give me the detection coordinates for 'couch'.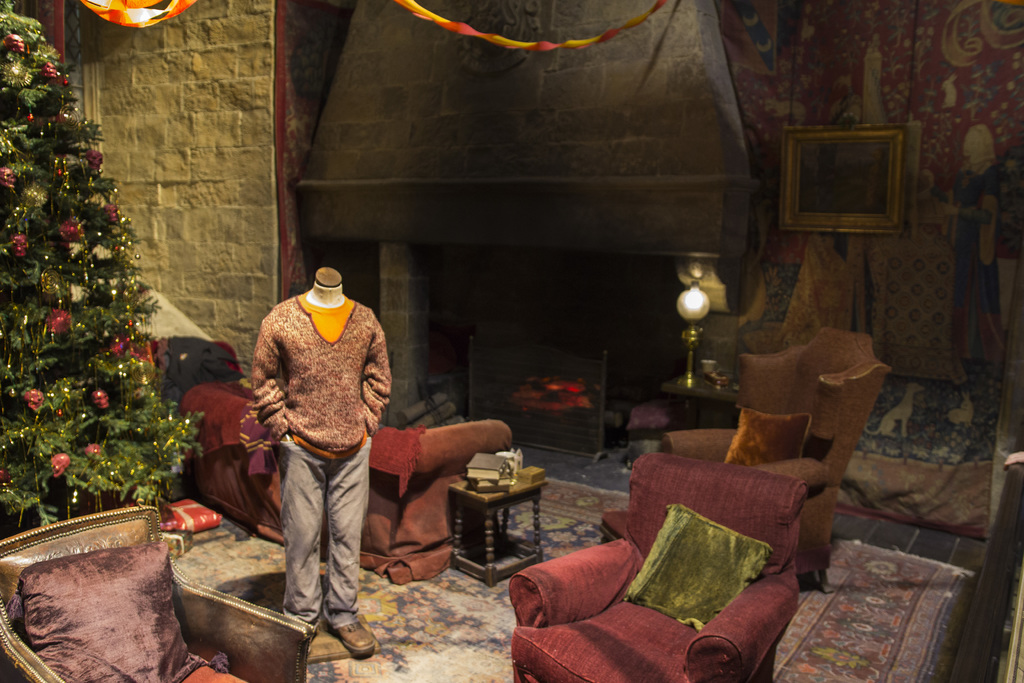
(left=487, top=491, right=820, bottom=675).
